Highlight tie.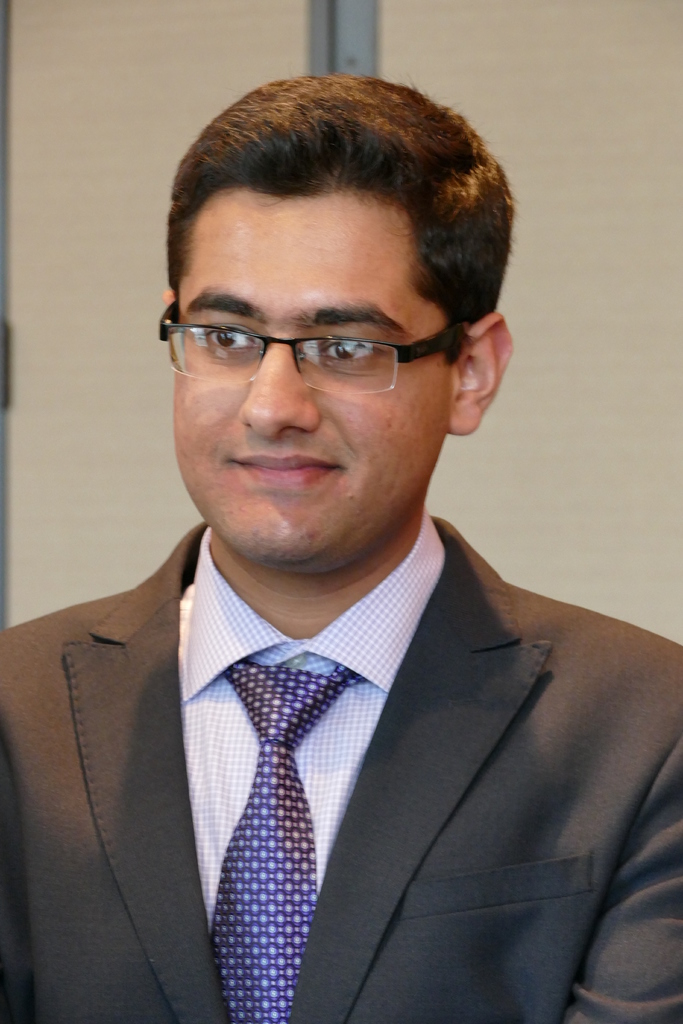
Highlighted region: Rect(211, 657, 364, 1023).
